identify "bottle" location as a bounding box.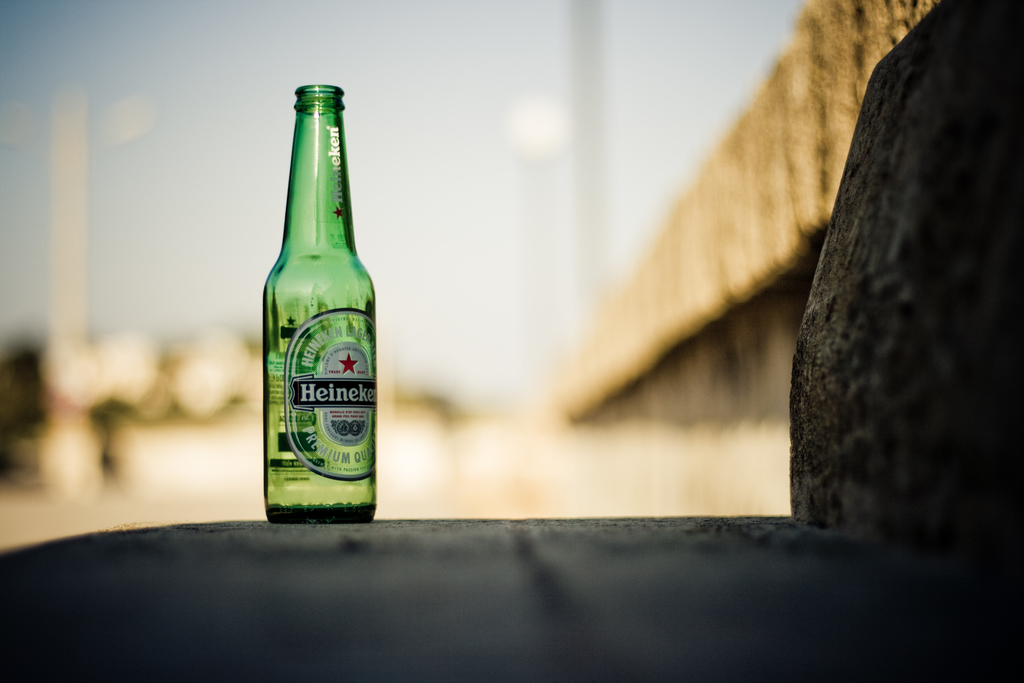
260:84:375:526.
